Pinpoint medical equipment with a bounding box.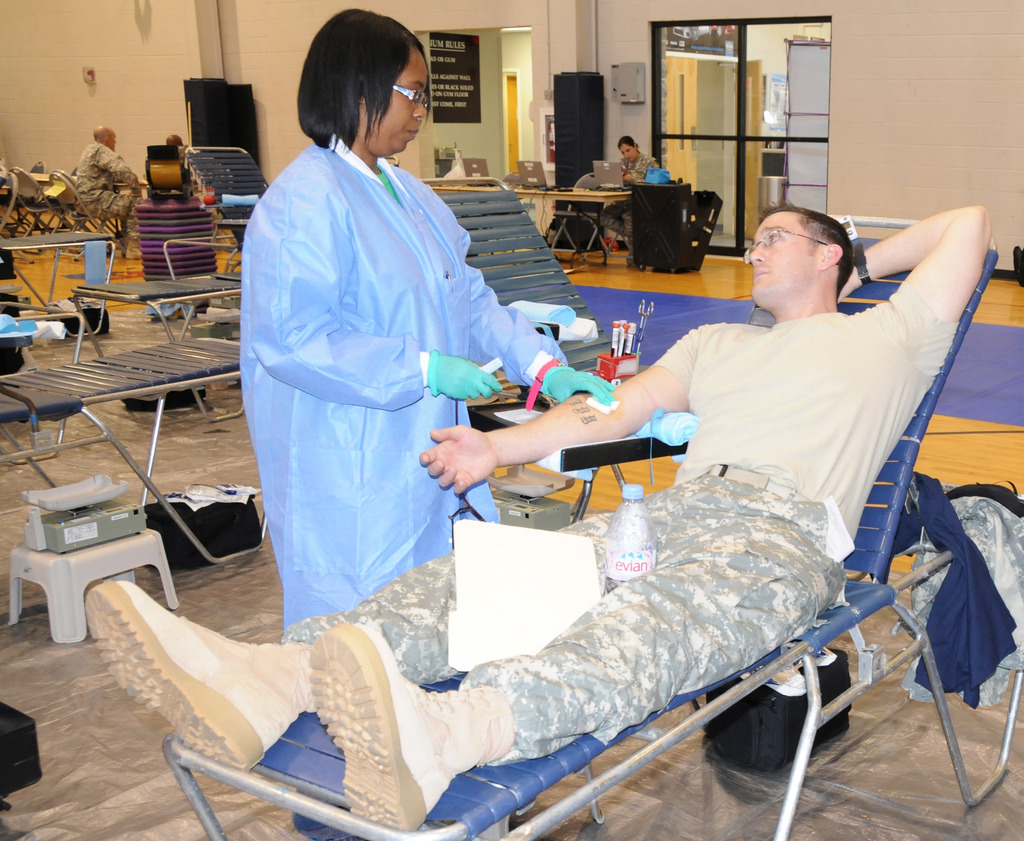
x1=0, y1=301, x2=103, y2=463.
